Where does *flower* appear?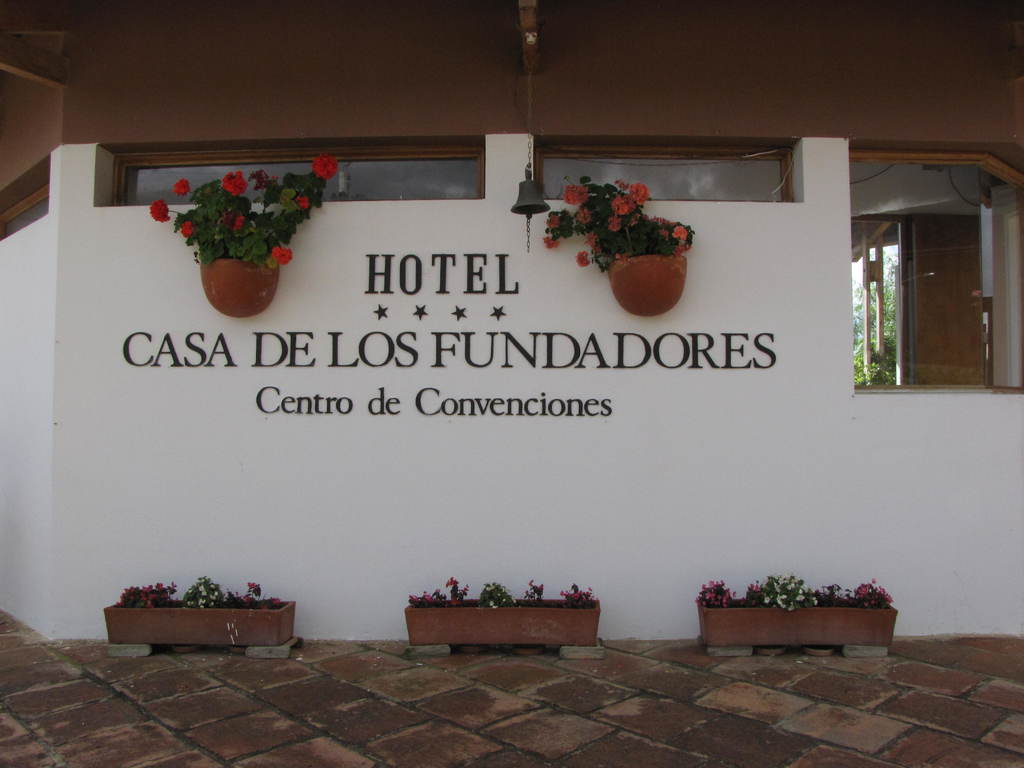
Appears at rect(546, 214, 561, 229).
